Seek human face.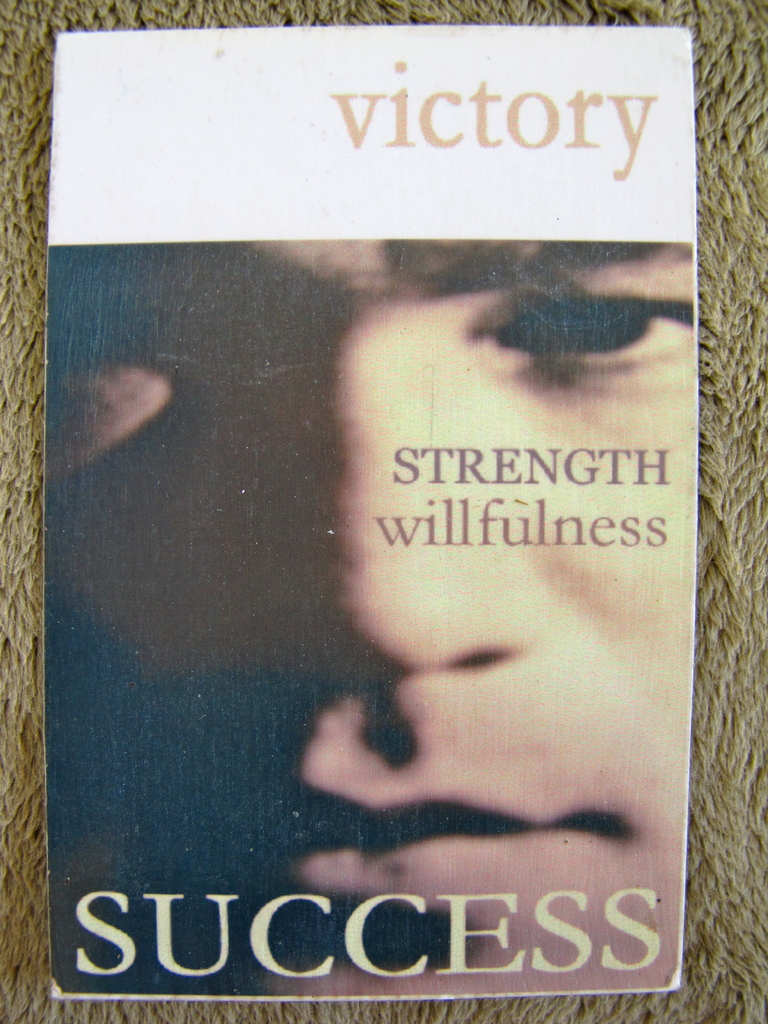
[47, 234, 692, 995].
